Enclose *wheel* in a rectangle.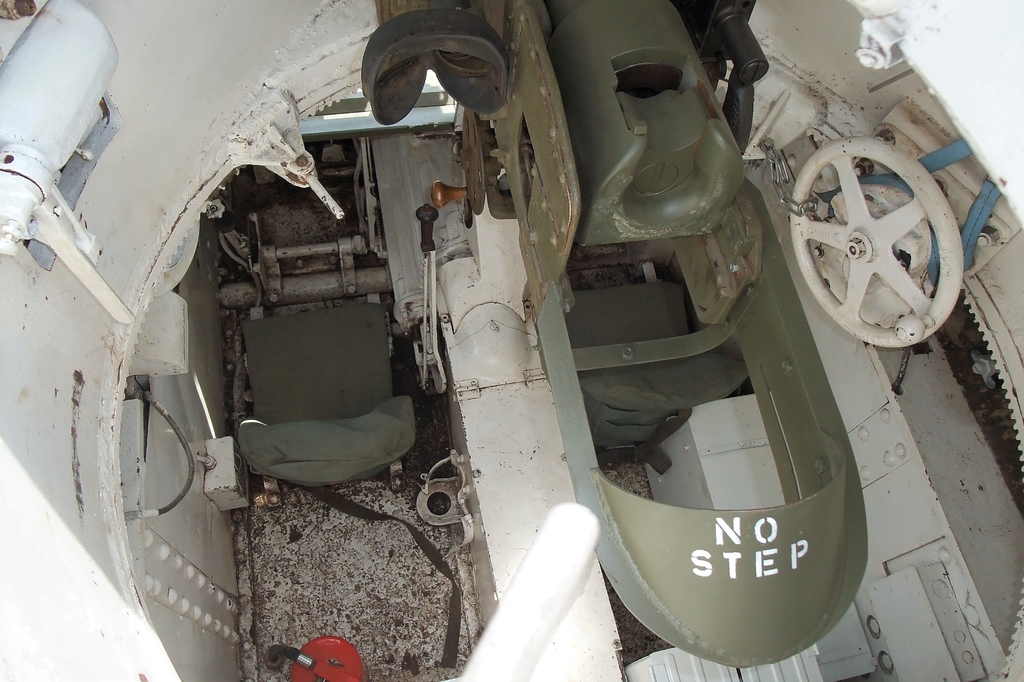
<bbox>788, 134, 959, 346</bbox>.
